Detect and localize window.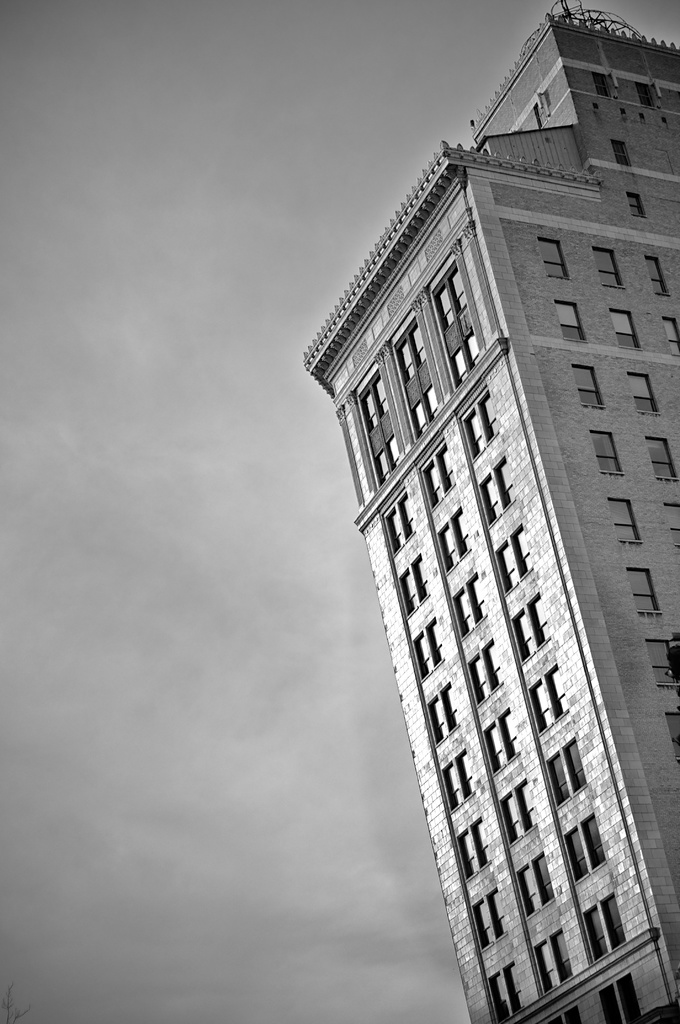
Localized at locate(567, 360, 604, 413).
